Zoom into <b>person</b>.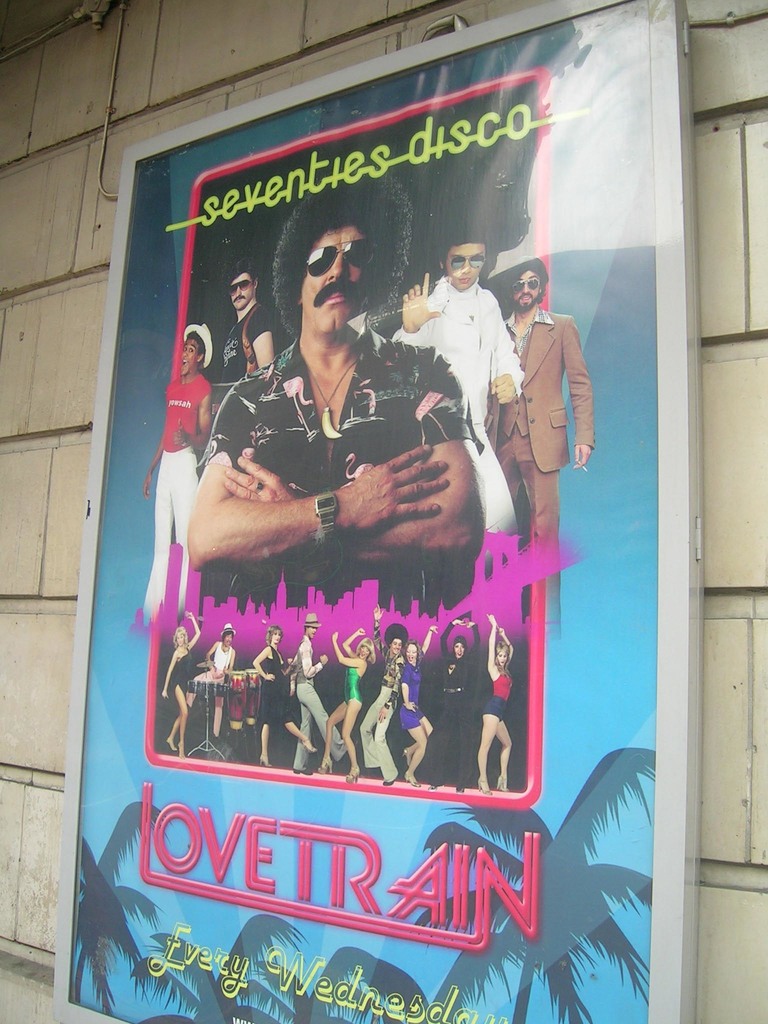
Zoom target: 211,257,282,414.
